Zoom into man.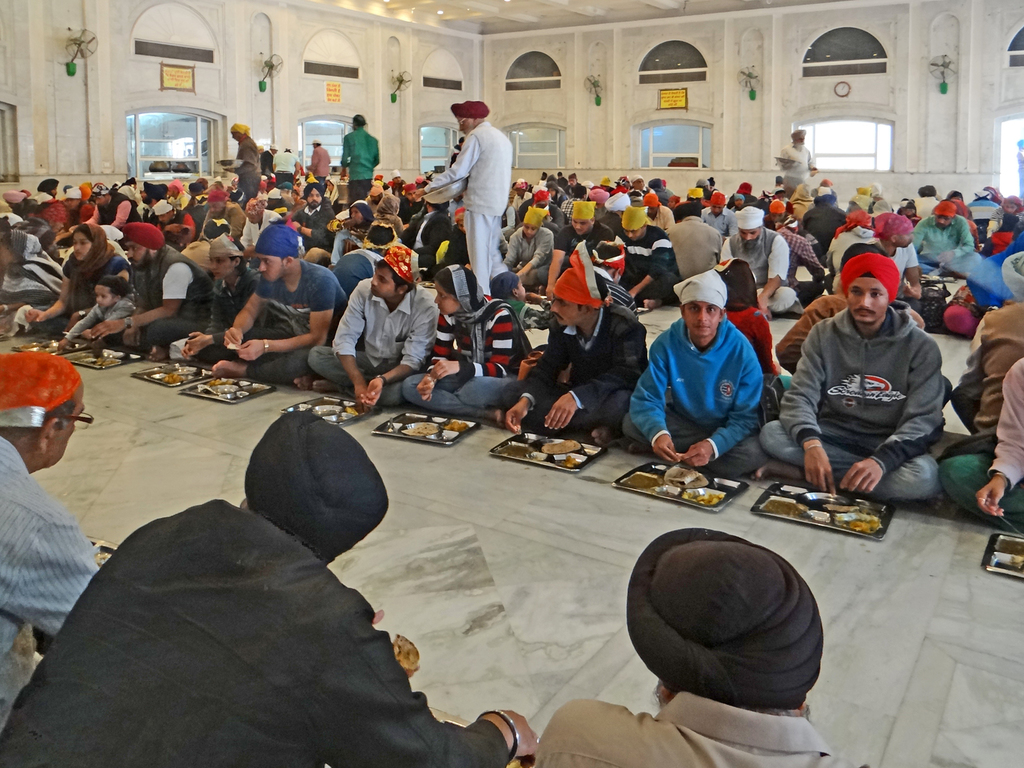
Zoom target: bbox(405, 95, 512, 297).
